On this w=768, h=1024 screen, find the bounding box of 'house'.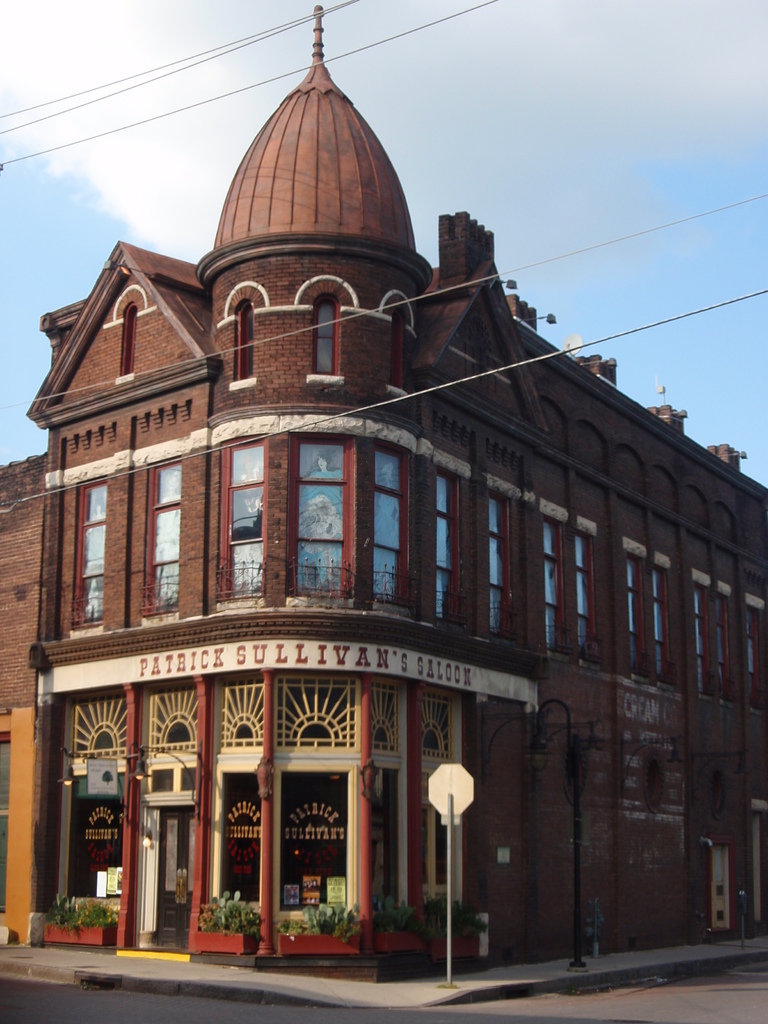
Bounding box: bbox=(0, 0, 767, 993).
